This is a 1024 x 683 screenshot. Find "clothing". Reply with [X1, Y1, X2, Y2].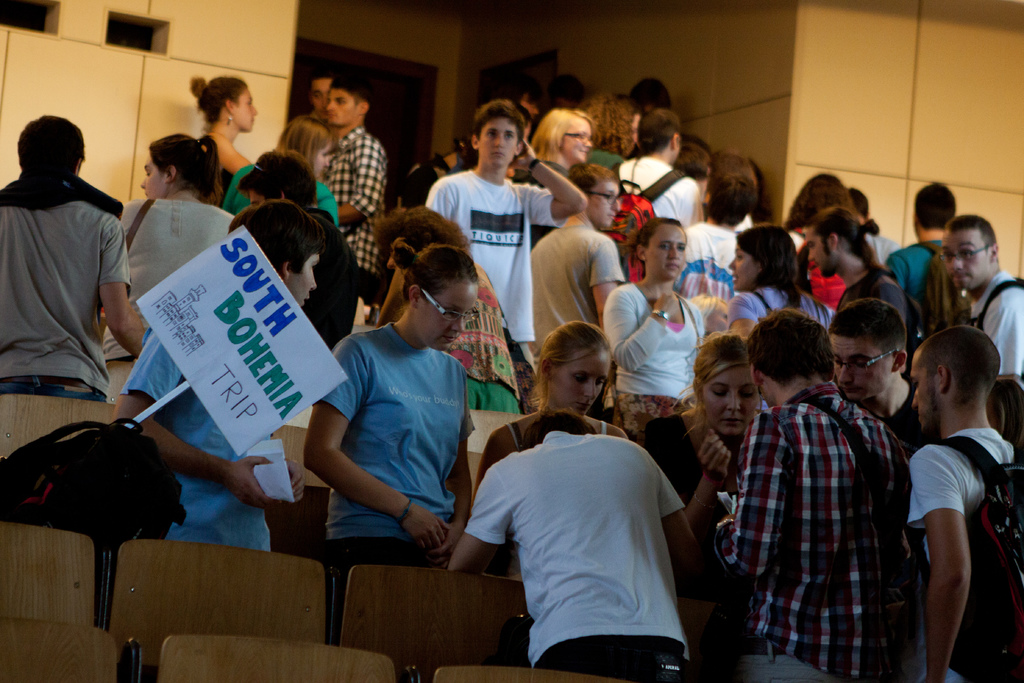
[209, 163, 232, 206].
